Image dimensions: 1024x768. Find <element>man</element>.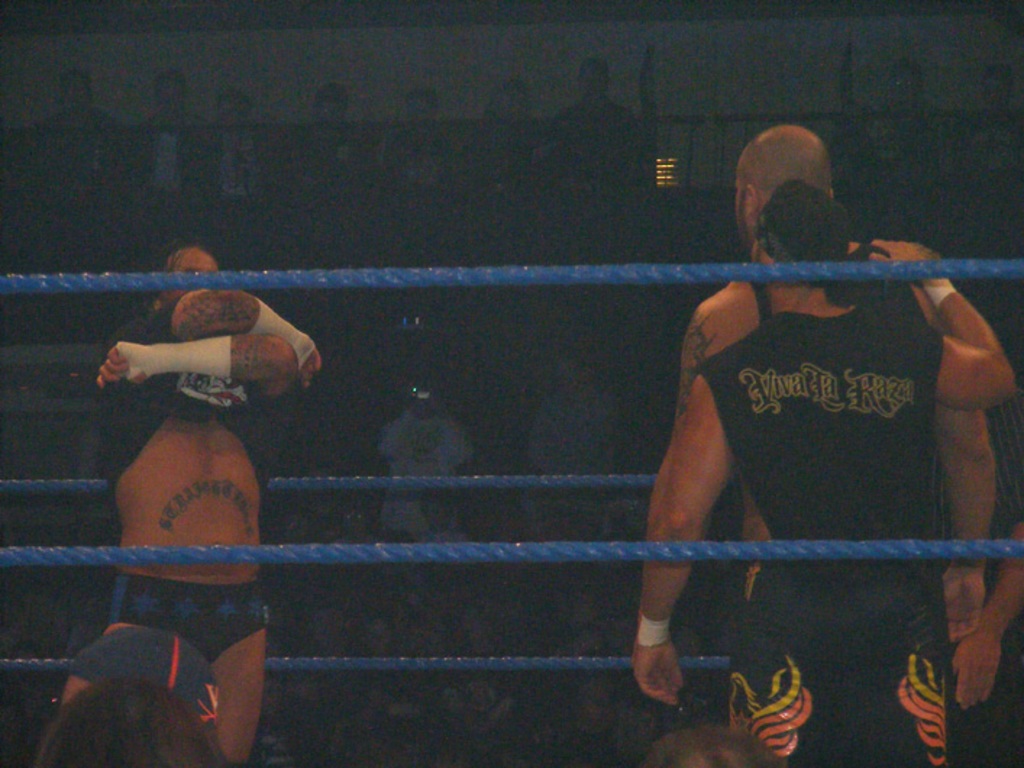
crop(93, 245, 322, 767).
